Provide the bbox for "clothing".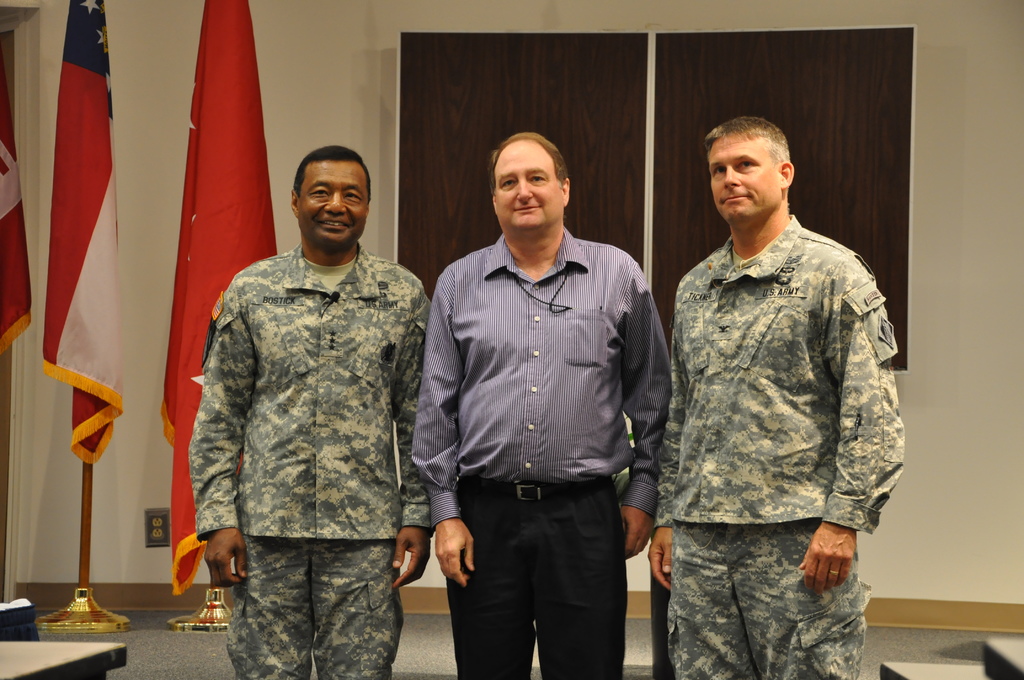
locate(181, 243, 437, 679).
